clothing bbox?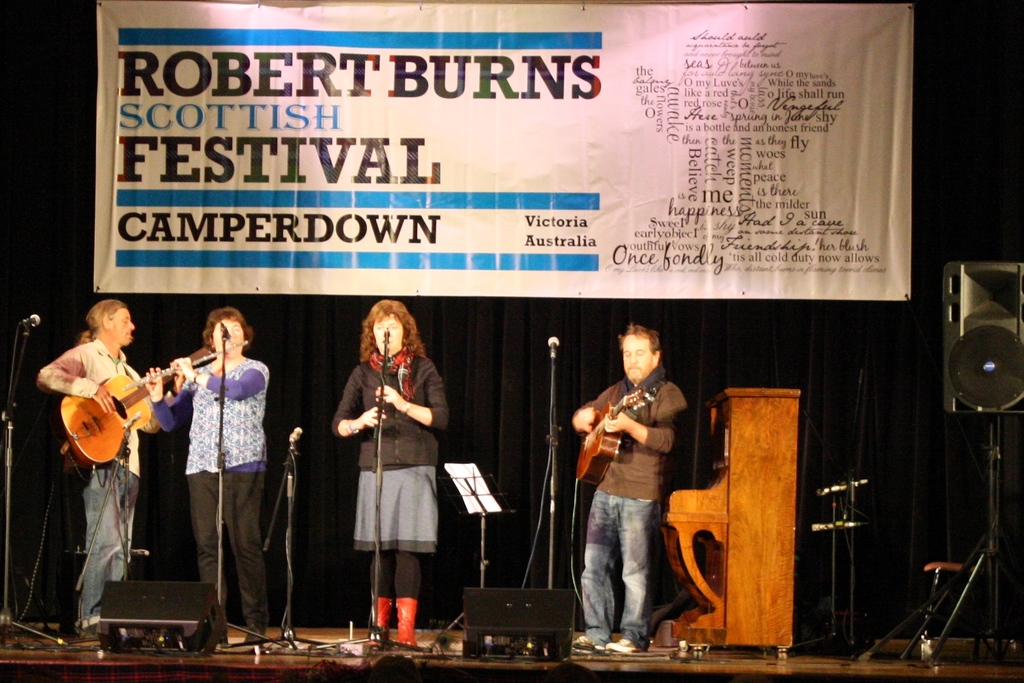
bbox=[333, 299, 447, 618]
